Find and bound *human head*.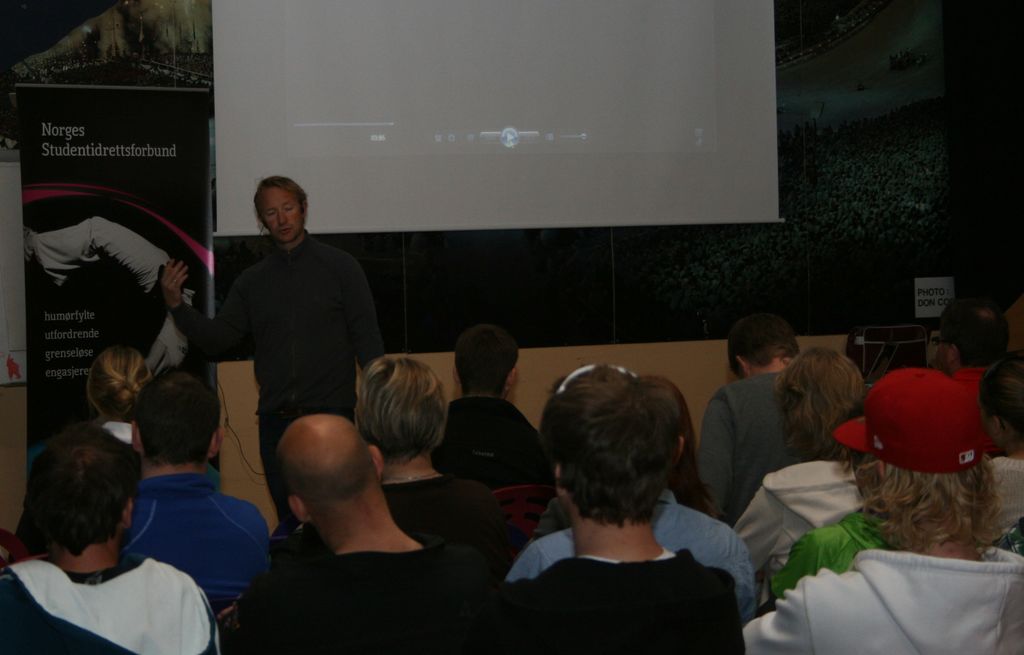
Bound: 253,174,307,242.
